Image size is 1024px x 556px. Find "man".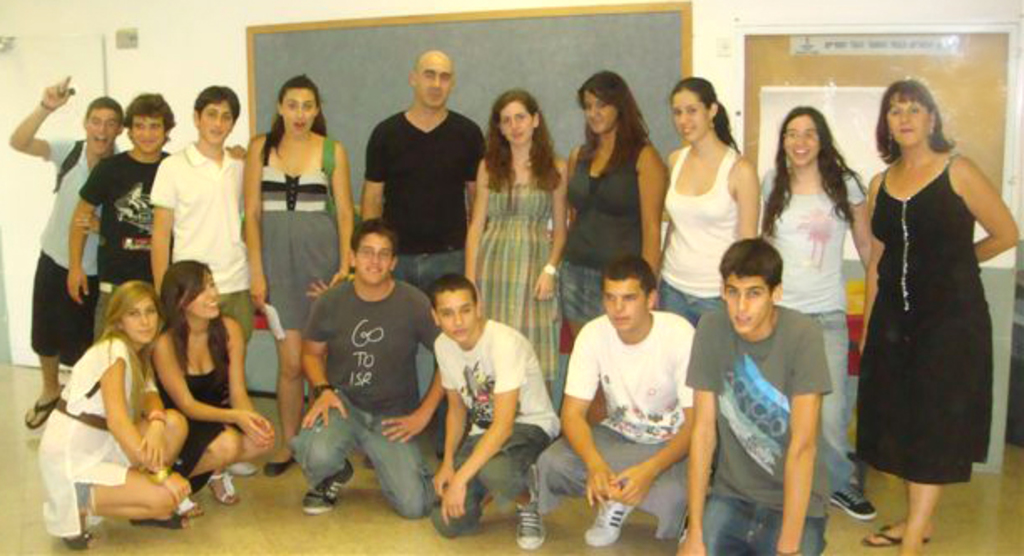
bbox(356, 60, 480, 276).
